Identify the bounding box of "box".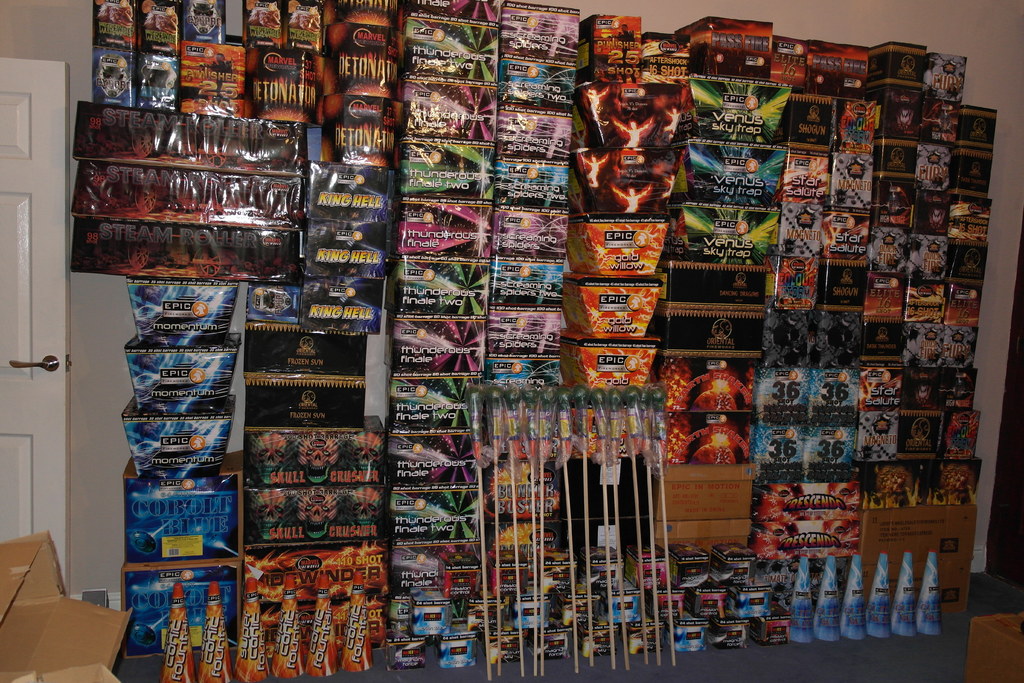
<bbox>134, 48, 179, 112</bbox>.
